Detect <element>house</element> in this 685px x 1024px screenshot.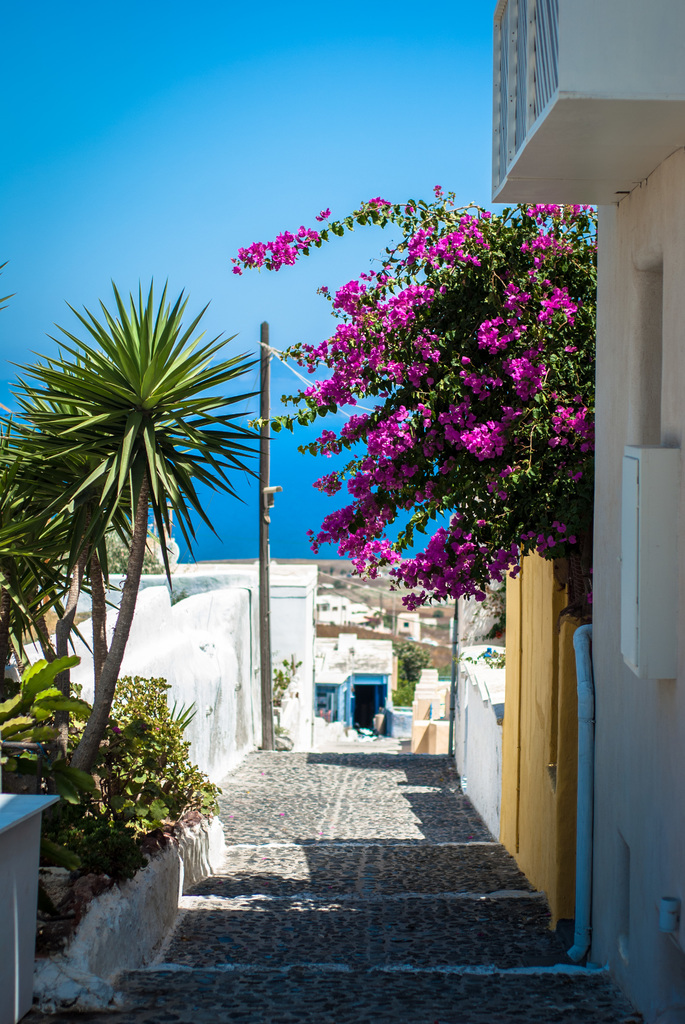
Detection: rect(0, 559, 317, 783).
